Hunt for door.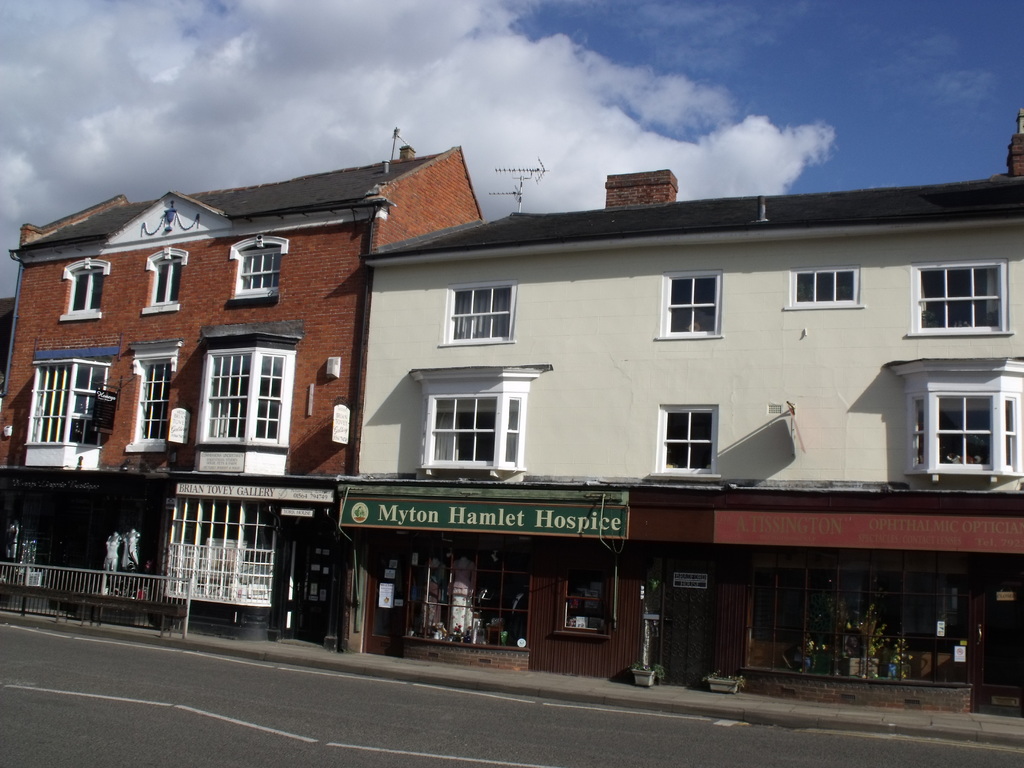
Hunted down at (x1=365, y1=550, x2=412, y2=657).
